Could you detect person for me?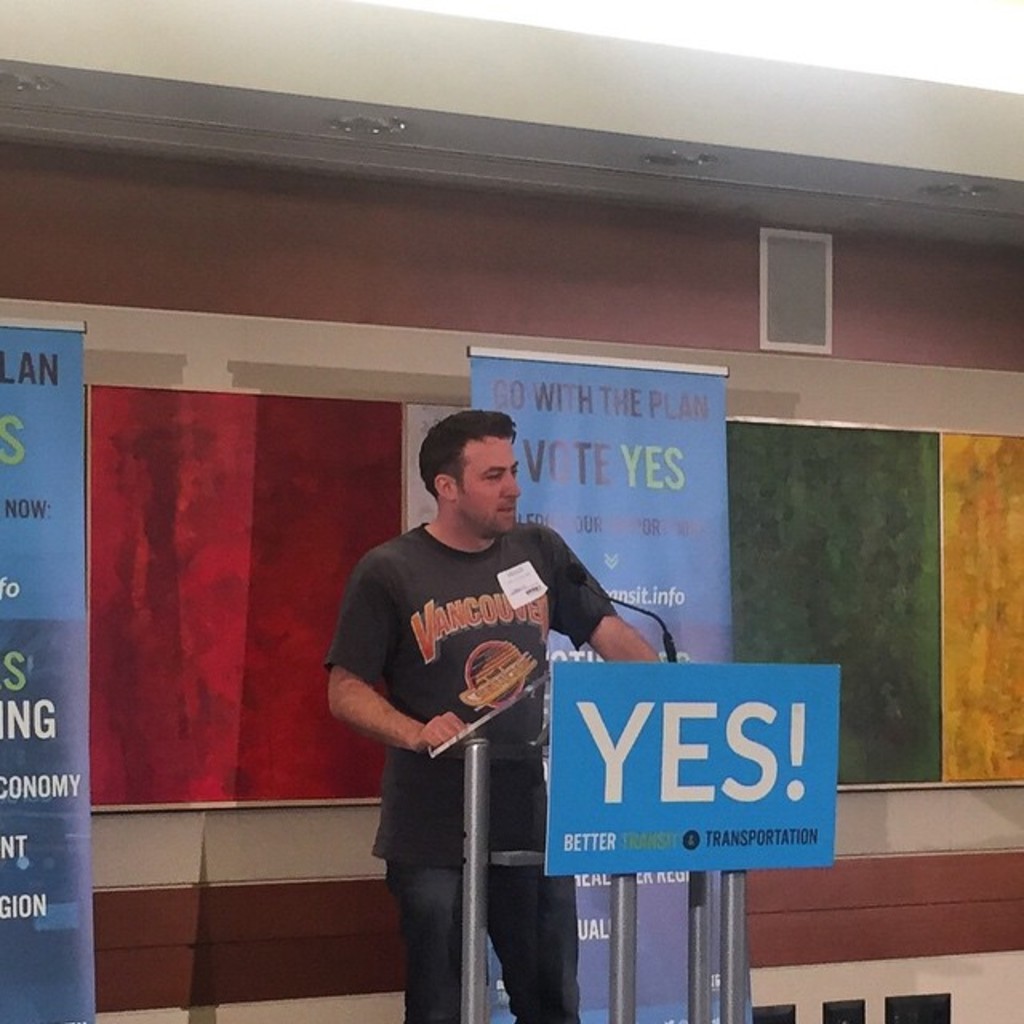
Detection result: <box>331,408,618,1018</box>.
